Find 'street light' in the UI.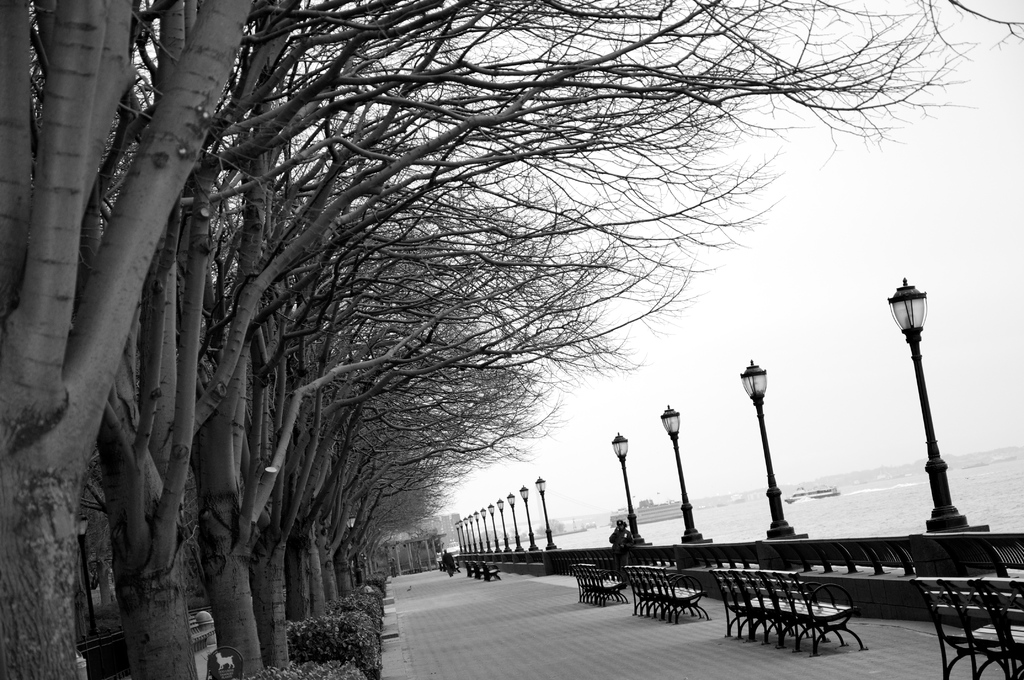
UI element at <region>875, 268, 968, 538</region>.
